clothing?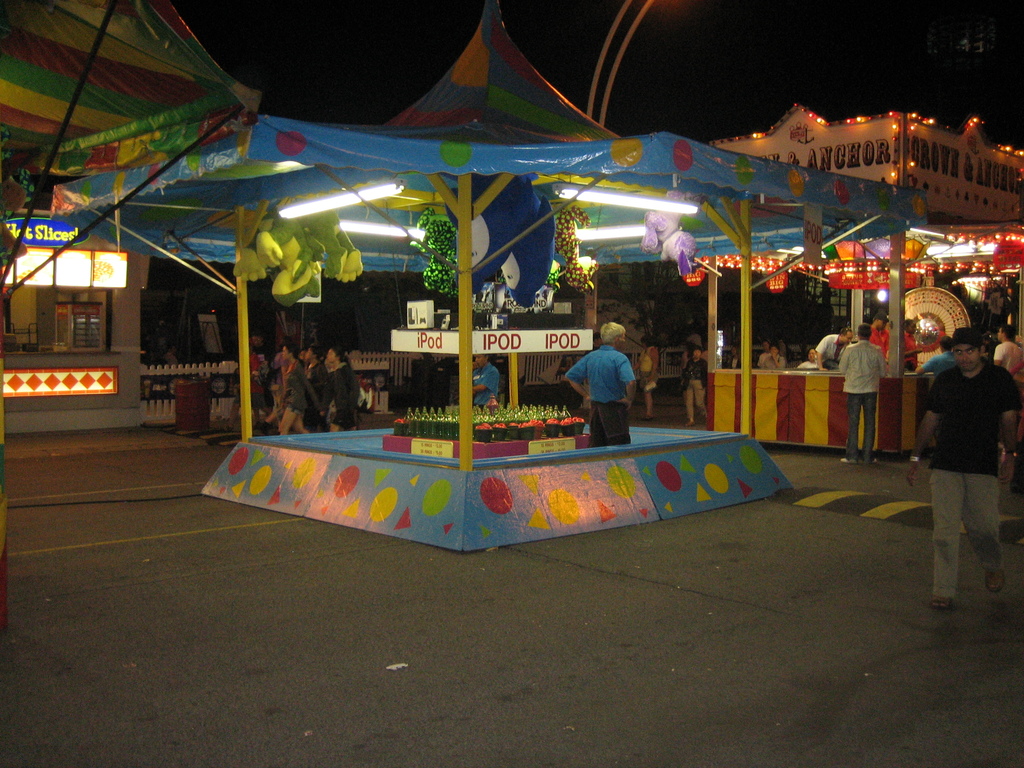
box(836, 331, 887, 461)
